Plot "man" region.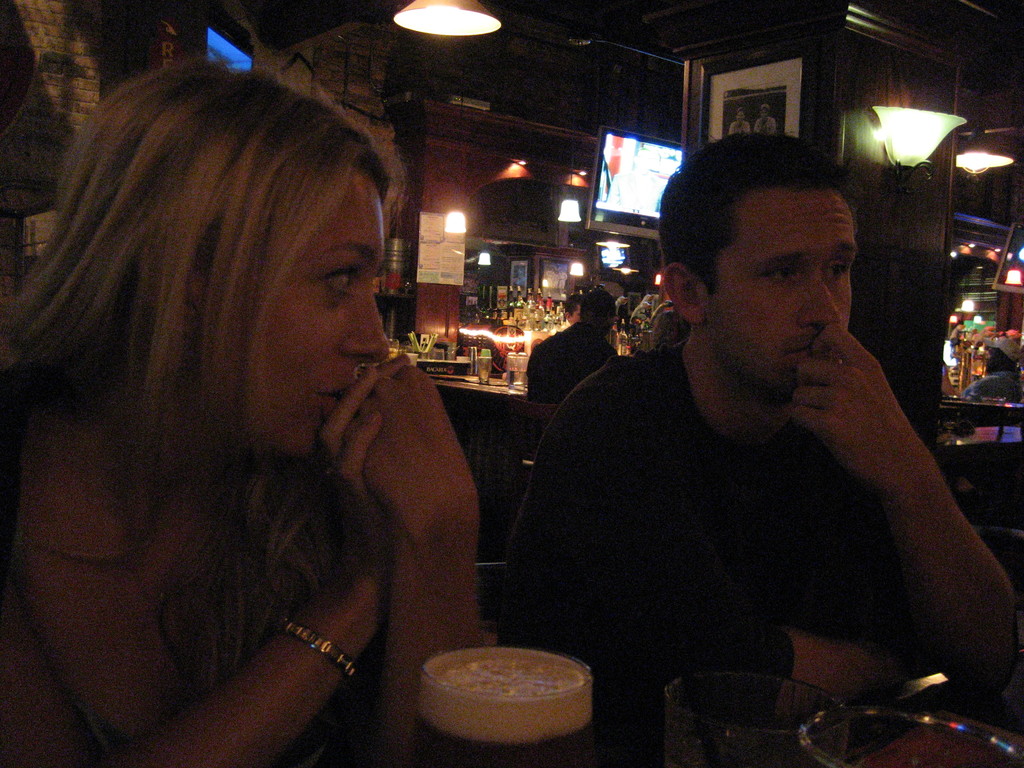
Plotted at [497, 138, 1023, 733].
